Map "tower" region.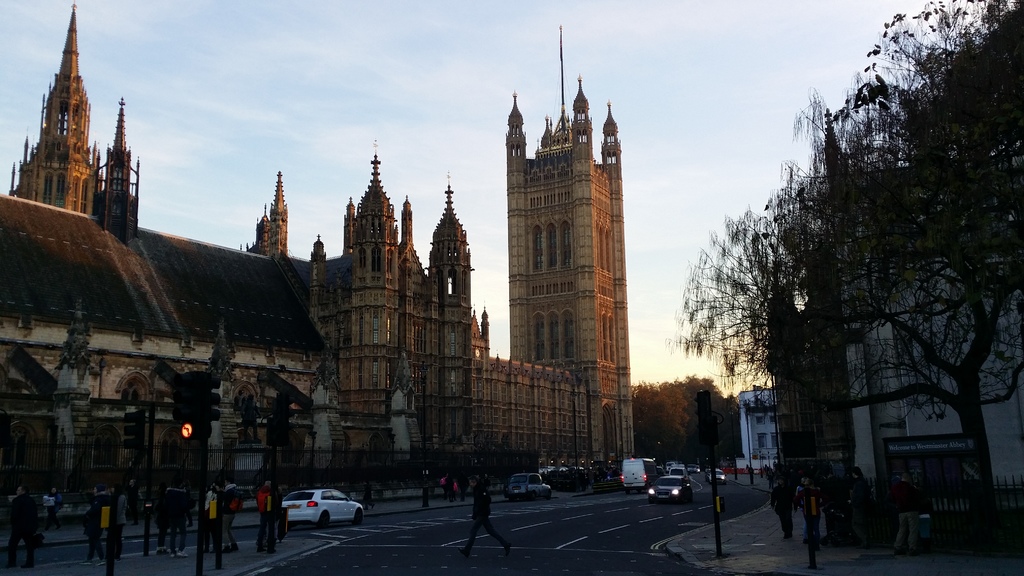
Mapped to 346, 134, 419, 434.
